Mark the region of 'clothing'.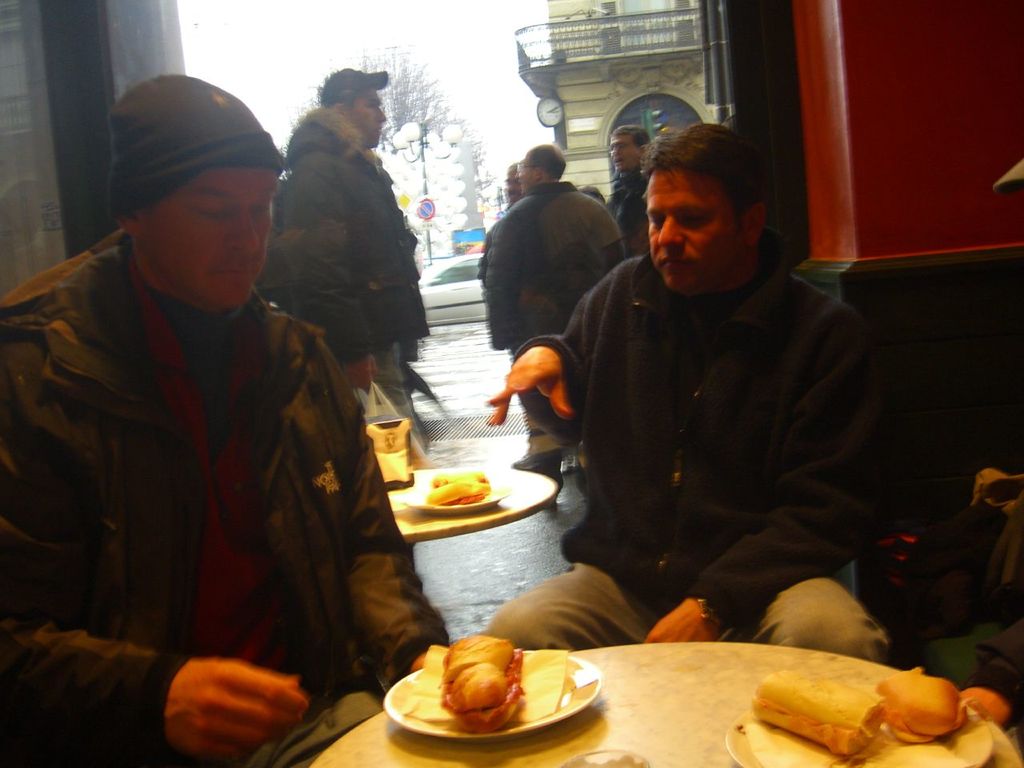
Region: detection(0, 222, 448, 767).
